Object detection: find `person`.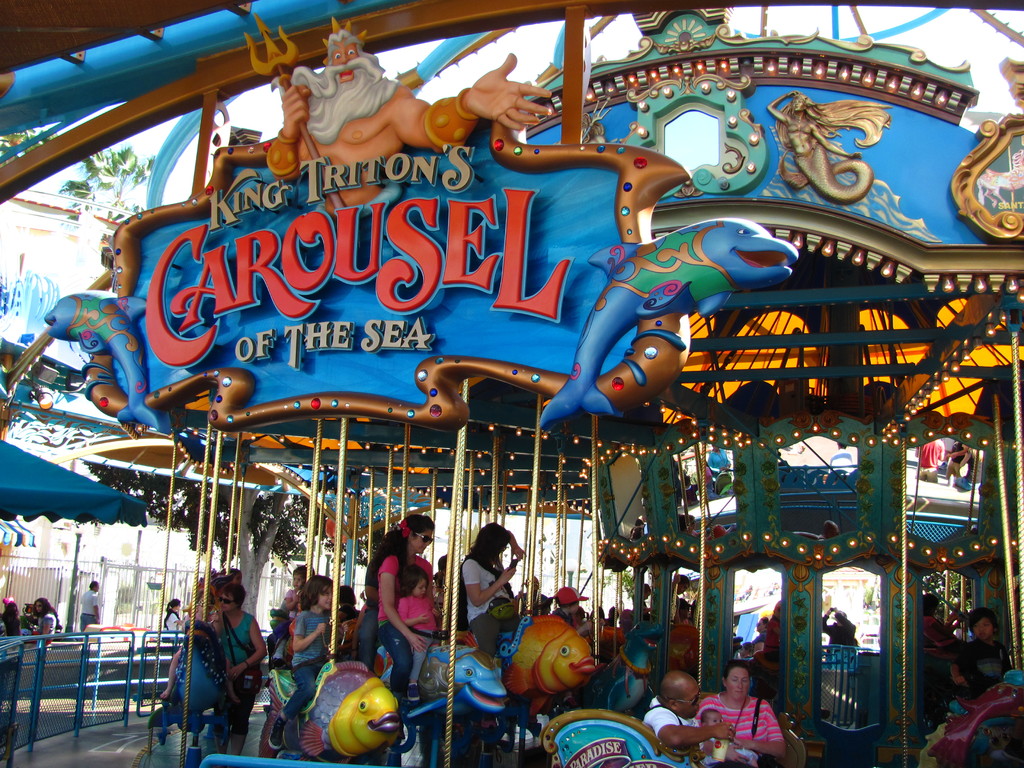
select_region(273, 573, 310, 627).
